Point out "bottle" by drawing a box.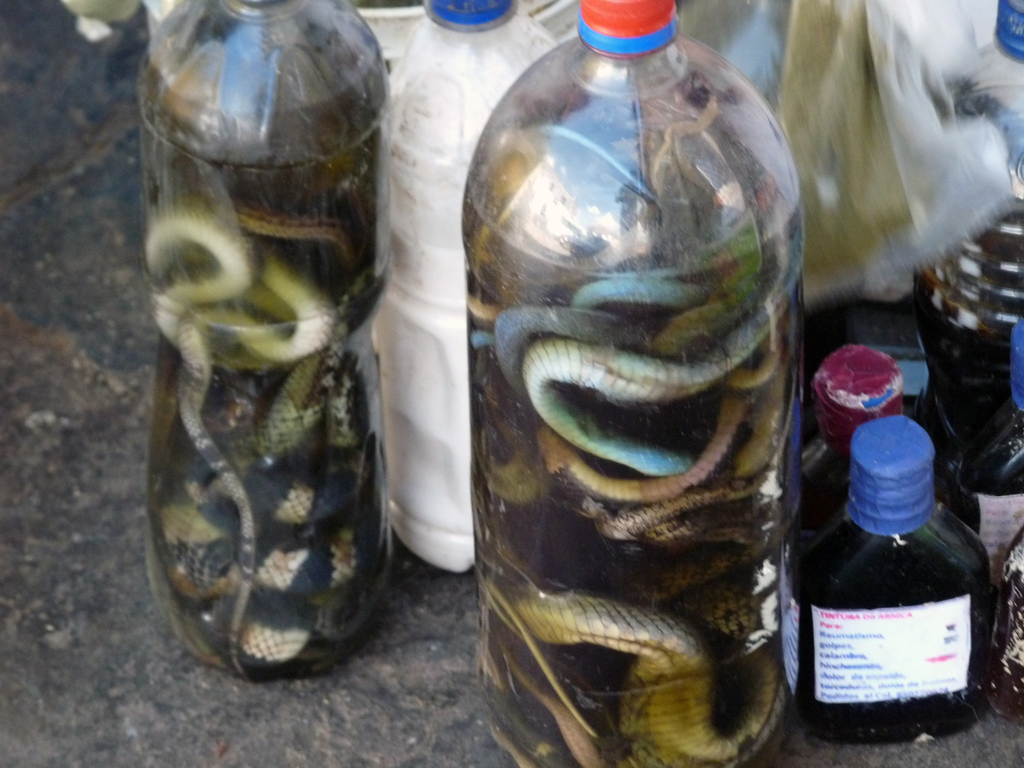
[left=138, top=0, right=390, bottom=680].
